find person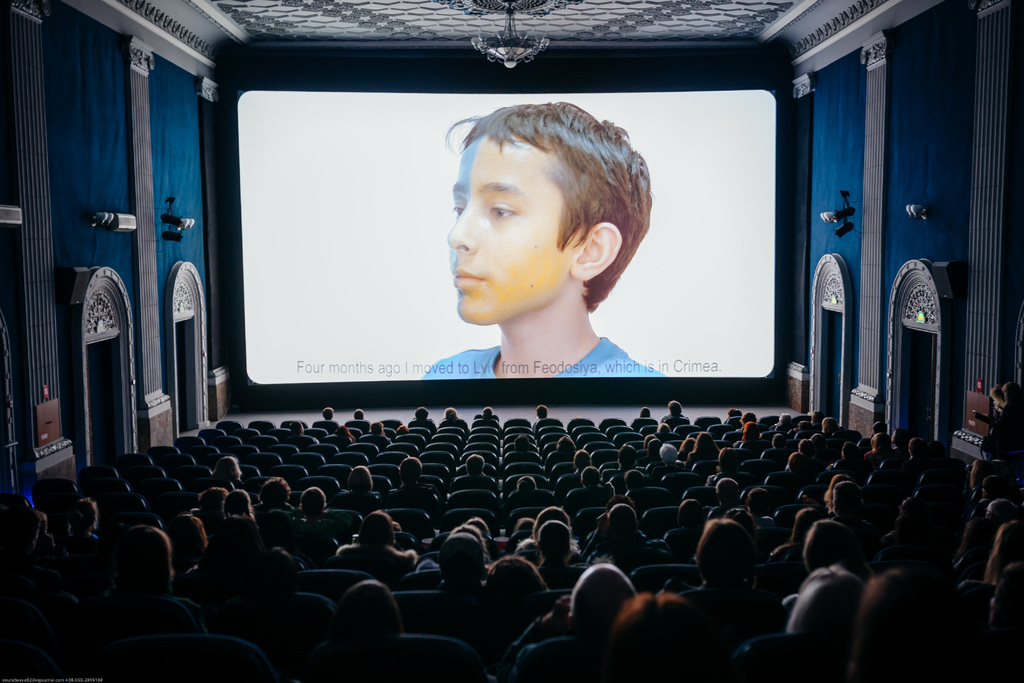
586:503:649:555
